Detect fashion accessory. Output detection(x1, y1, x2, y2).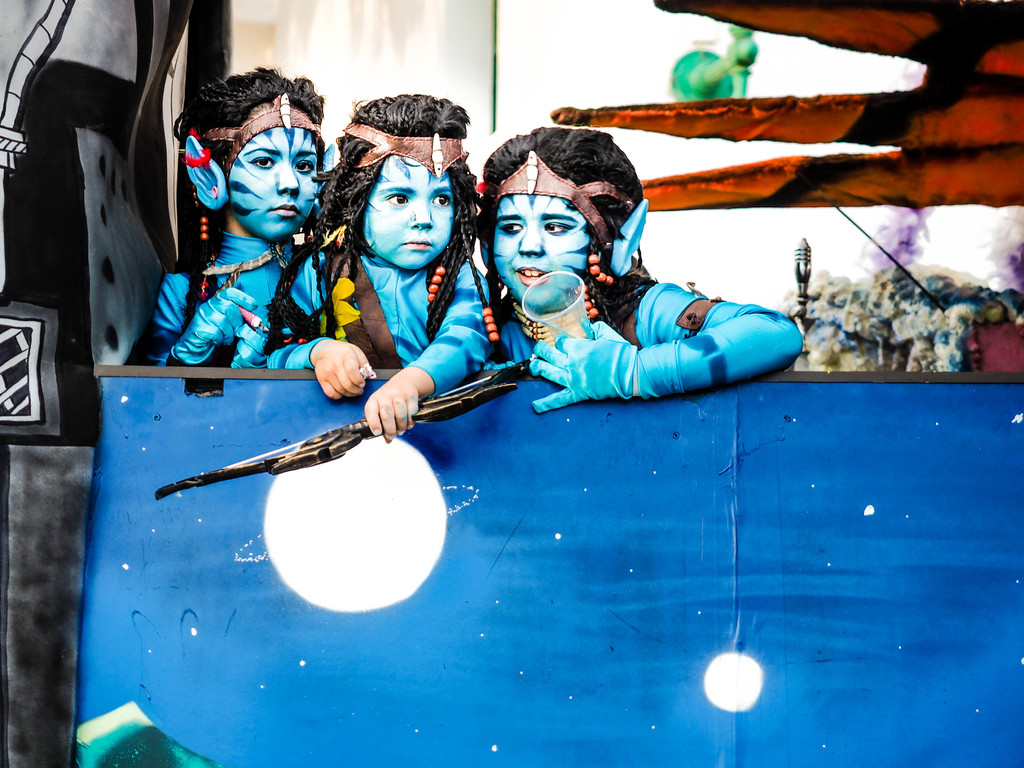
detection(498, 154, 638, 245).
